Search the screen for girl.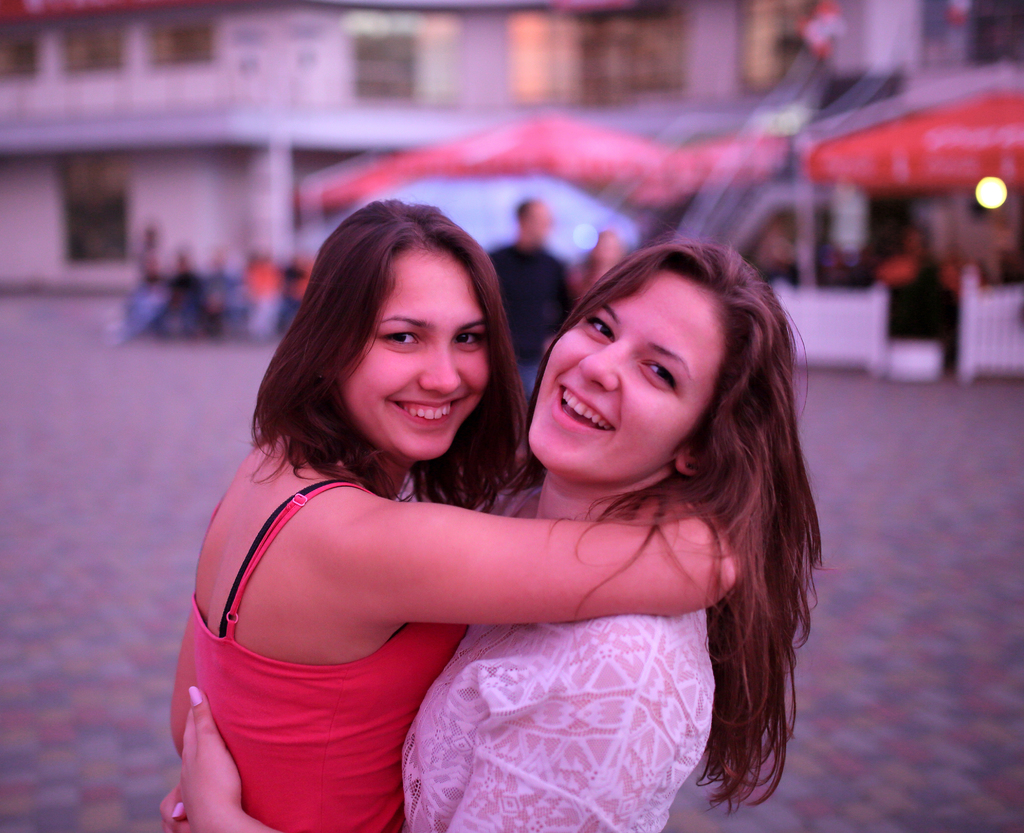
Found at [x1=166, y1=245, x2=795, y2=832].
